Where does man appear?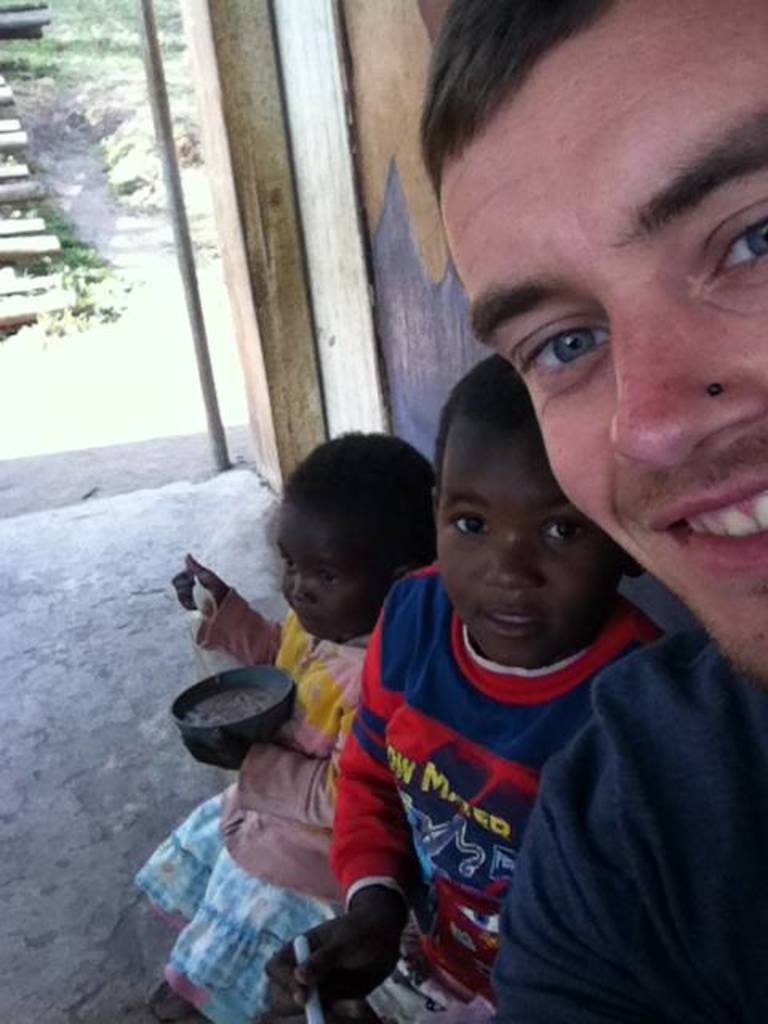
Appears at detection(418, 0, 766, 1022).
